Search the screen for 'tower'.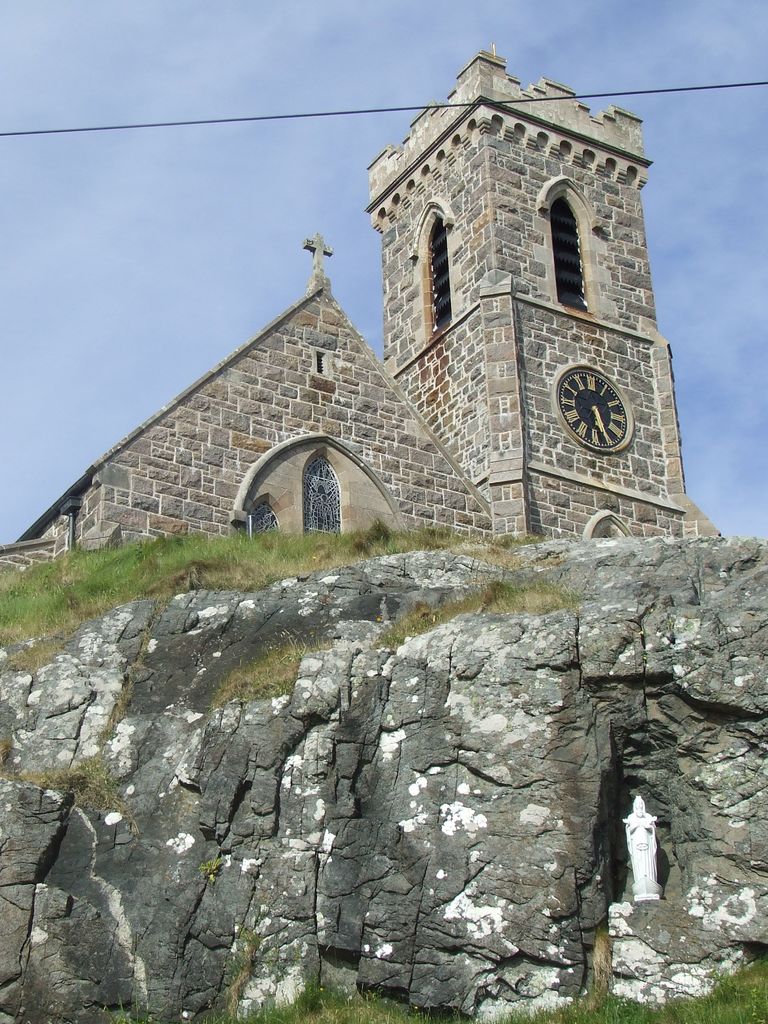
Found at bbox(371, 48, 733, 537).
